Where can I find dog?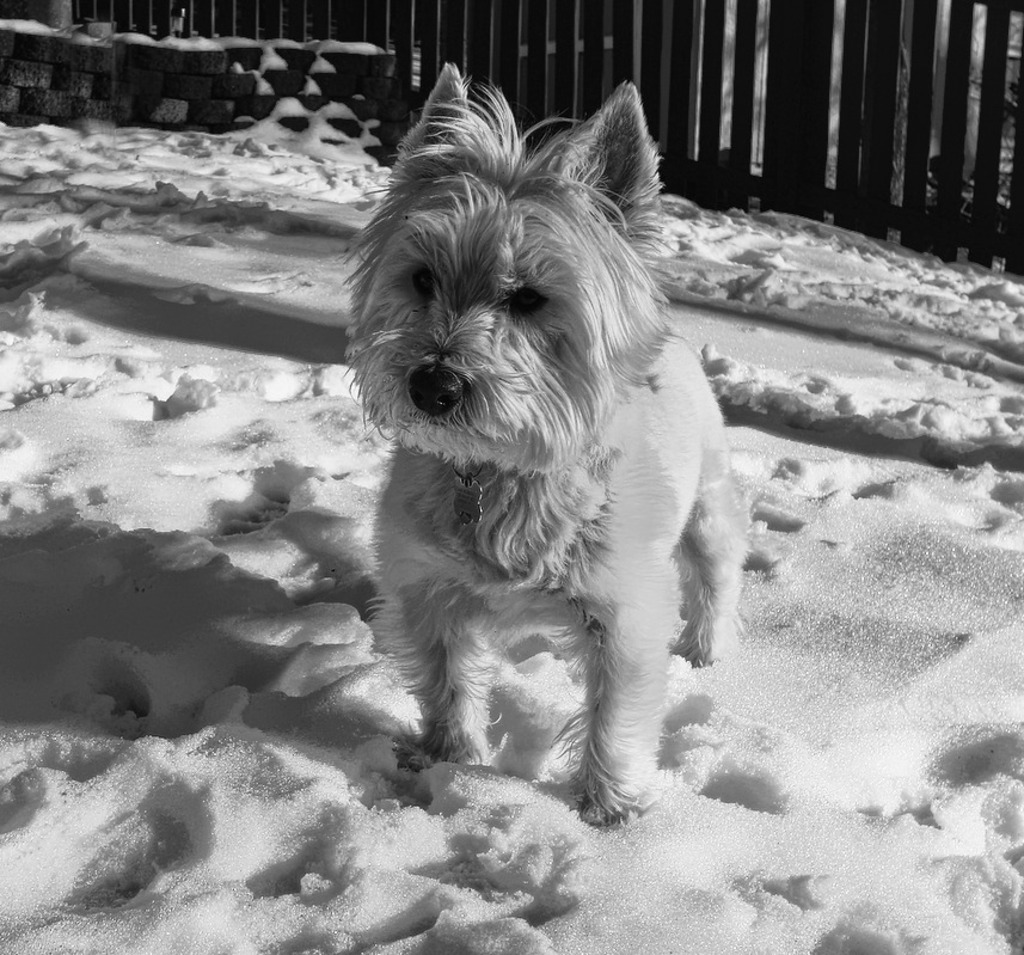
You can find it at {"x1": 333, "y1": 61, "x2": 753, "y2": 833}.
